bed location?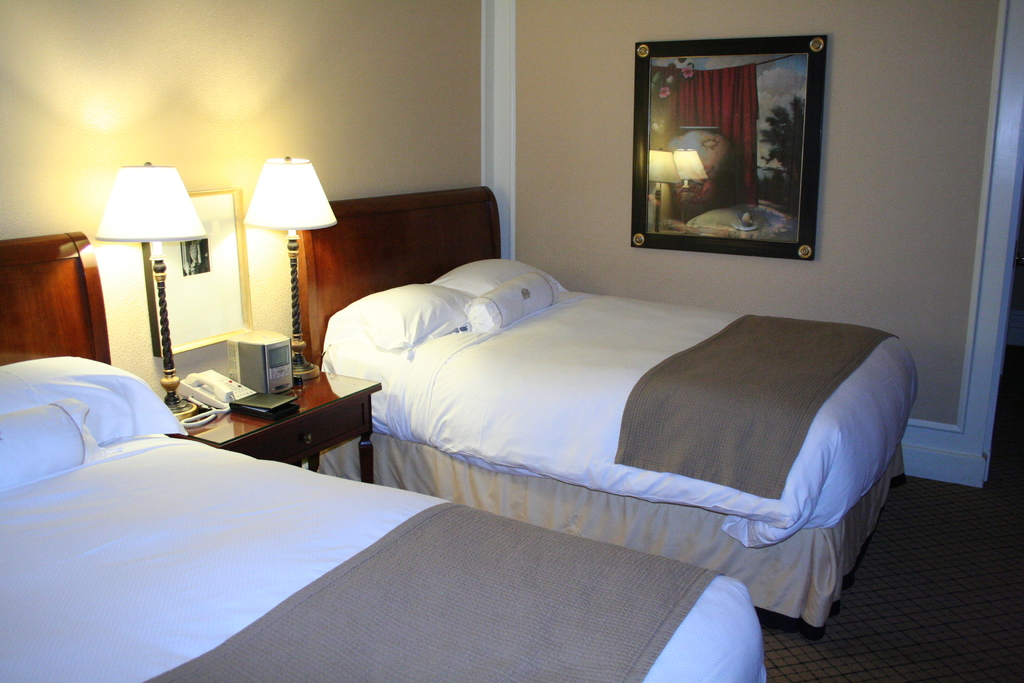
pyautogui.locateOnScreen(301, 193, 920, 623)
